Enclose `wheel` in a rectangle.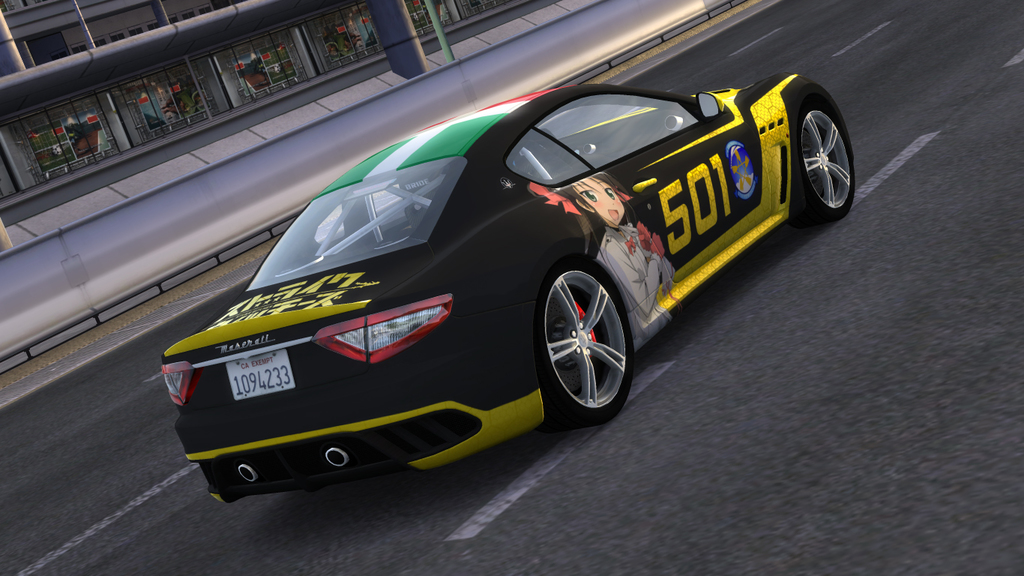
[531, 245, 634, 420].
